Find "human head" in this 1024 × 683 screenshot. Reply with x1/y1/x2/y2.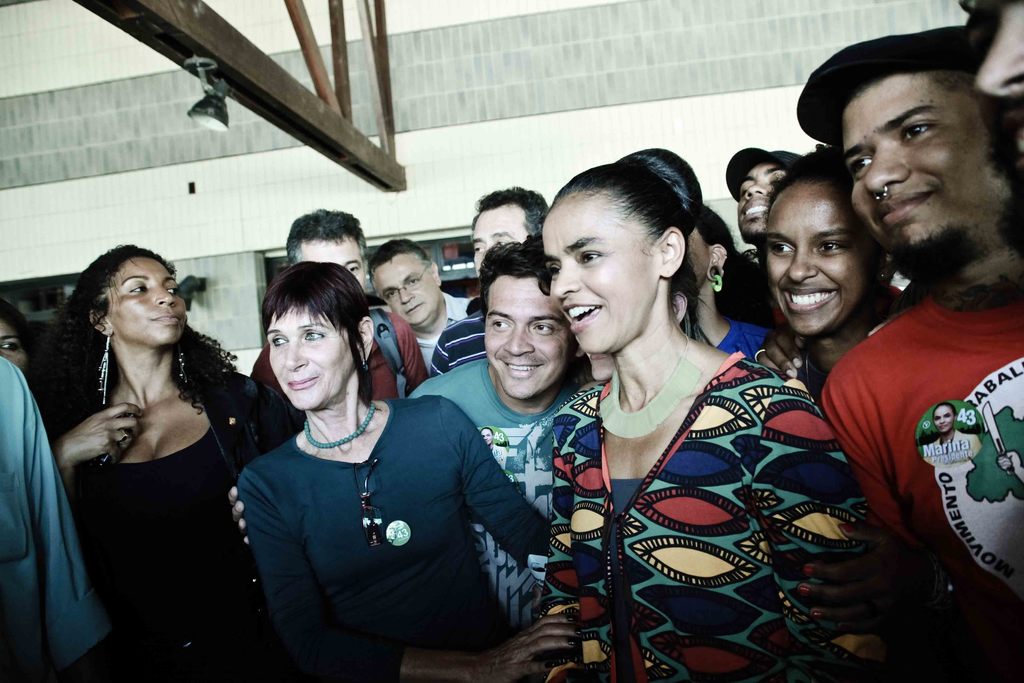
479/232/579/397.
